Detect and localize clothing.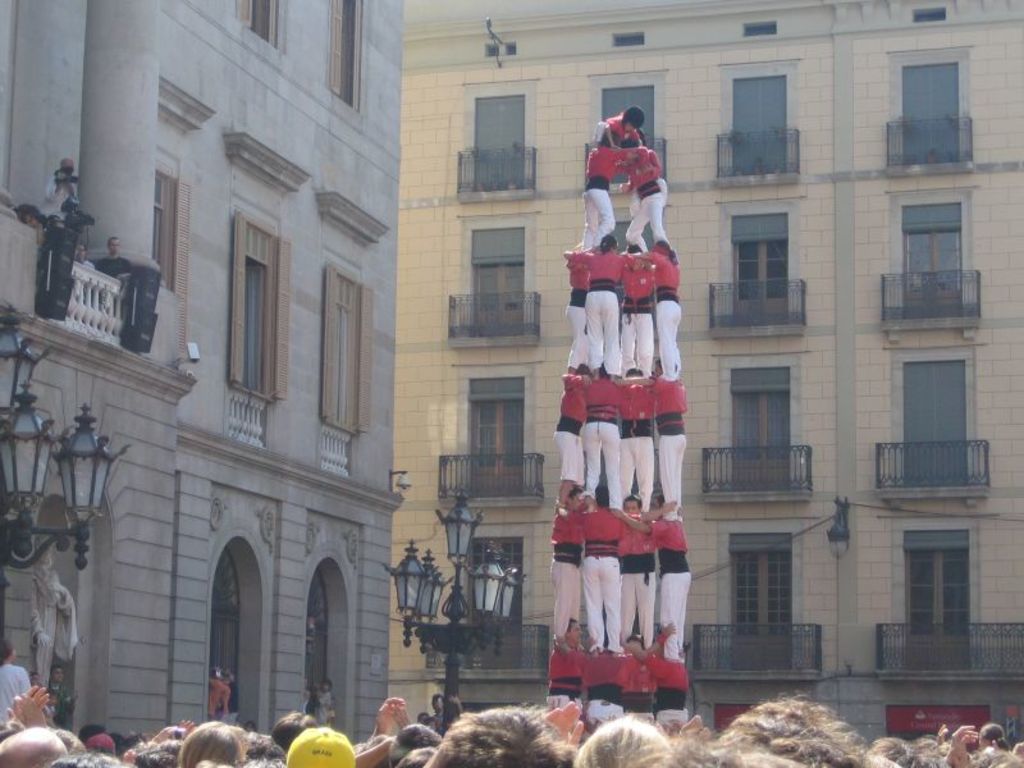
Localized at crop(32, 571, 82, 690).
